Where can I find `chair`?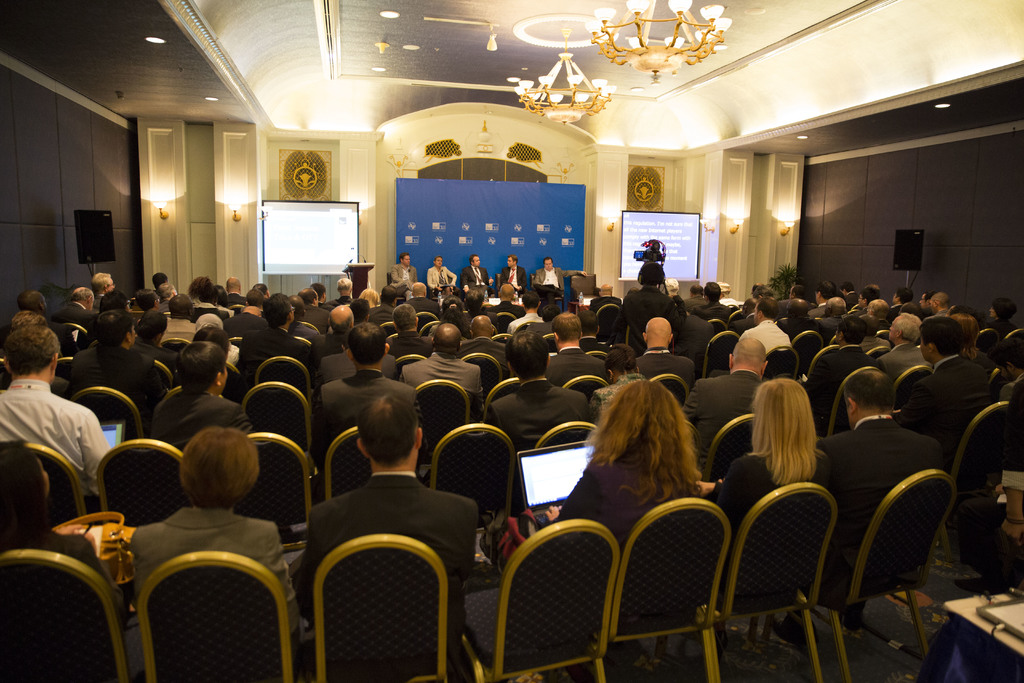
You can find it at {"x1": 892, "y1": 365, "x2": 929, "y2": 408}.
